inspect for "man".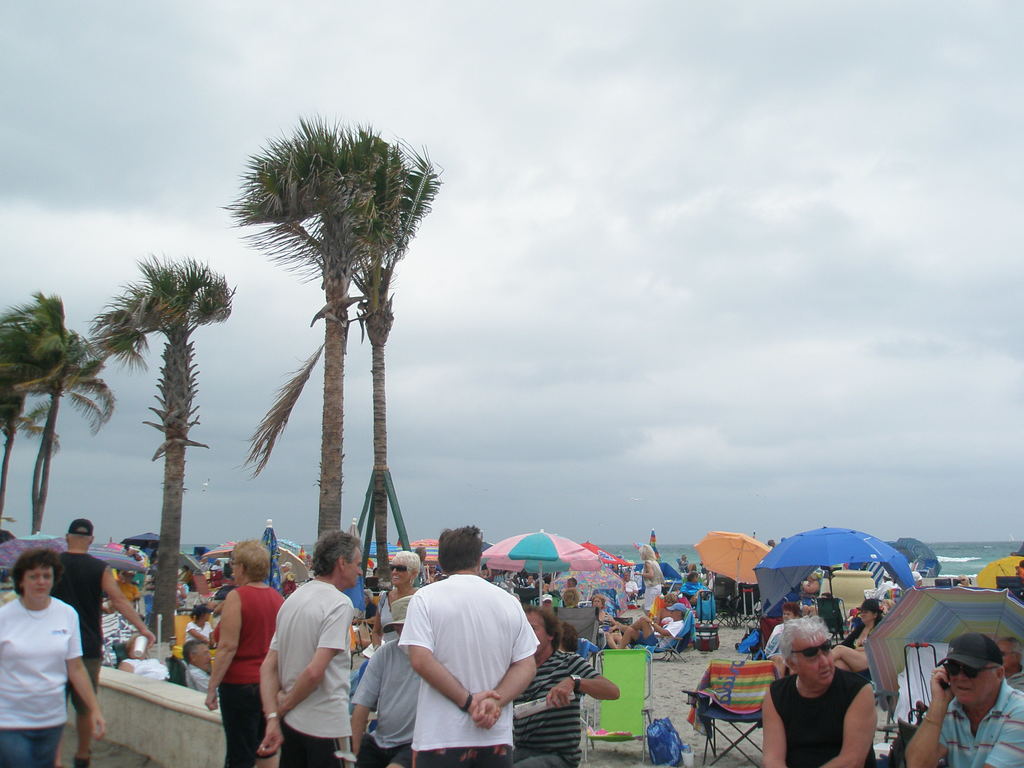
Inspection: 528,570,537,587.
